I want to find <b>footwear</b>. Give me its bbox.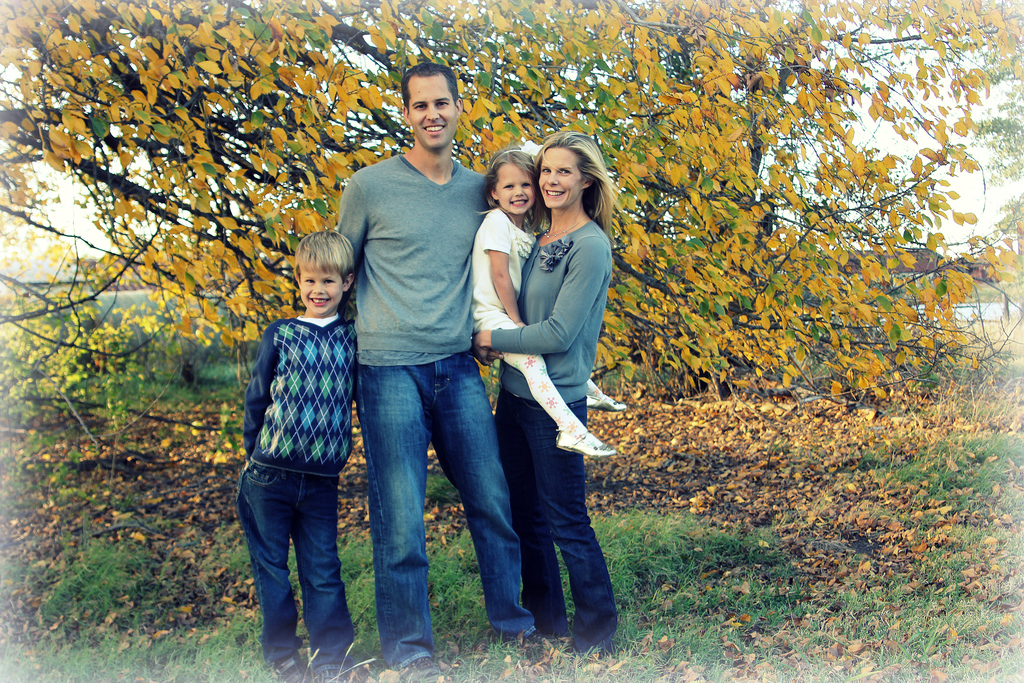
[left=504, top=634, right=540, bottom=656].
